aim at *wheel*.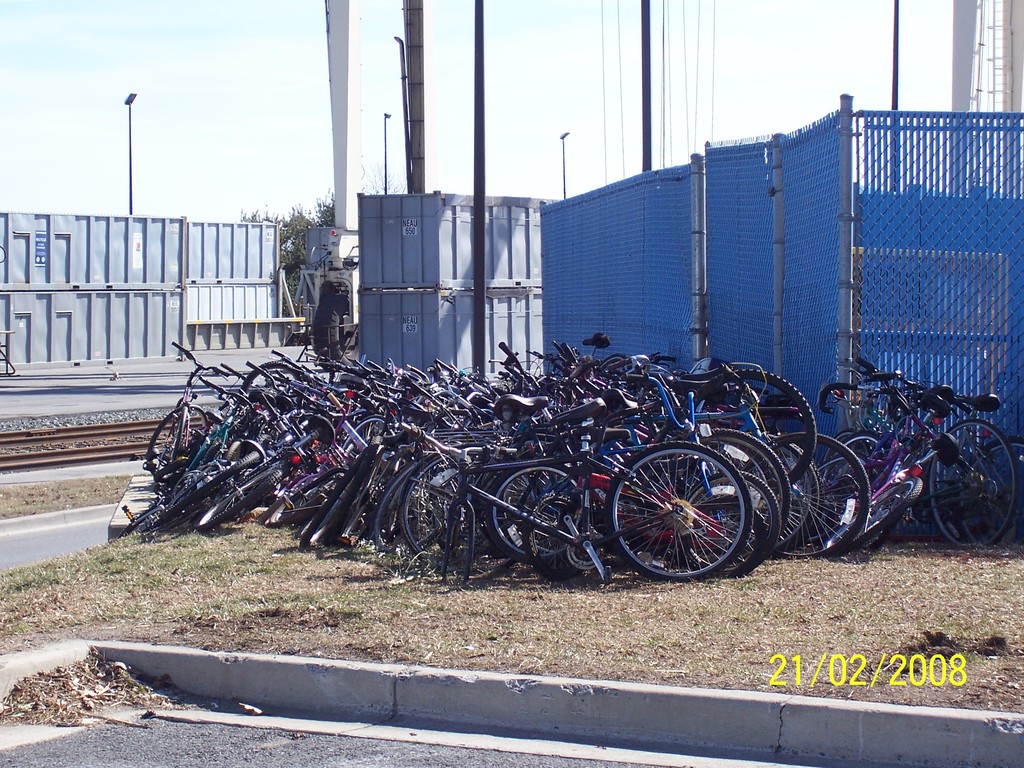
Aimed at BBox(828, 476, 919, 556).
